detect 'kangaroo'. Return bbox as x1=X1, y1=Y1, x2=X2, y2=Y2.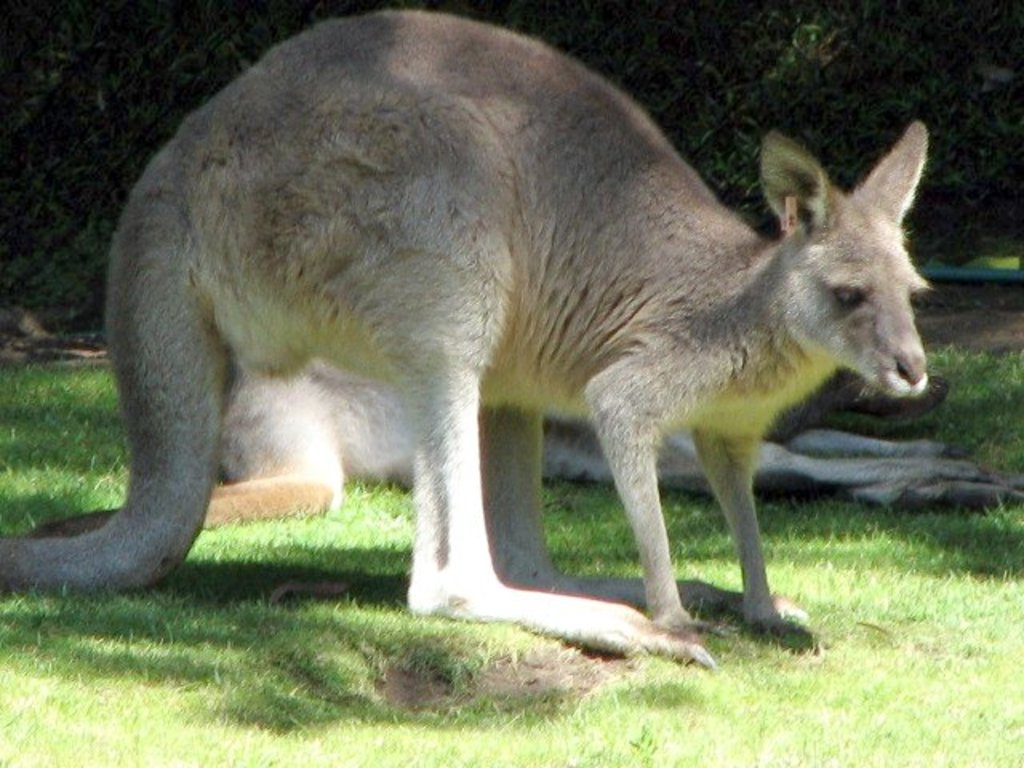
x1=21, y1=355, x2=1018, y2=546.
